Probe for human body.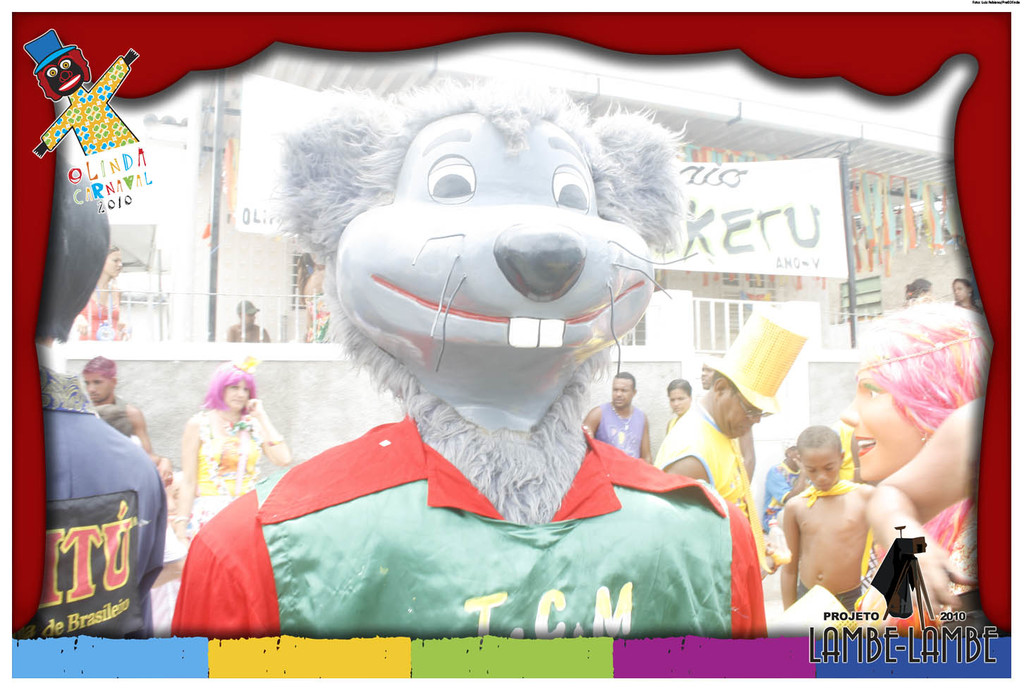
Probe result: bbox=[577, 365, 653, 476].
